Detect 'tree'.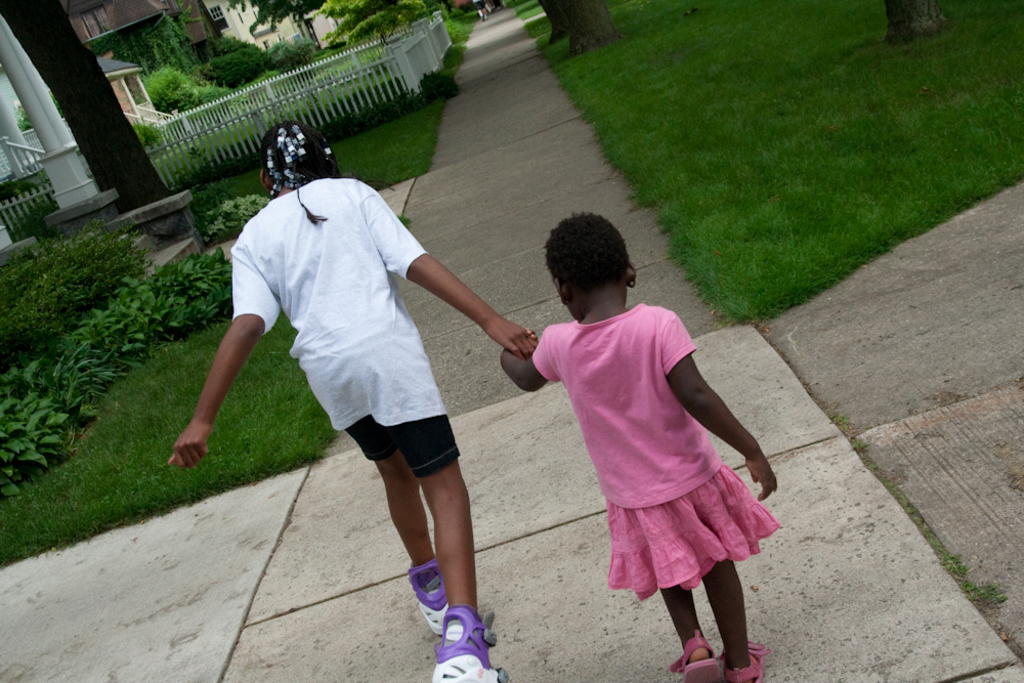
Detected at bbox=(0, 0, 191, 243).
